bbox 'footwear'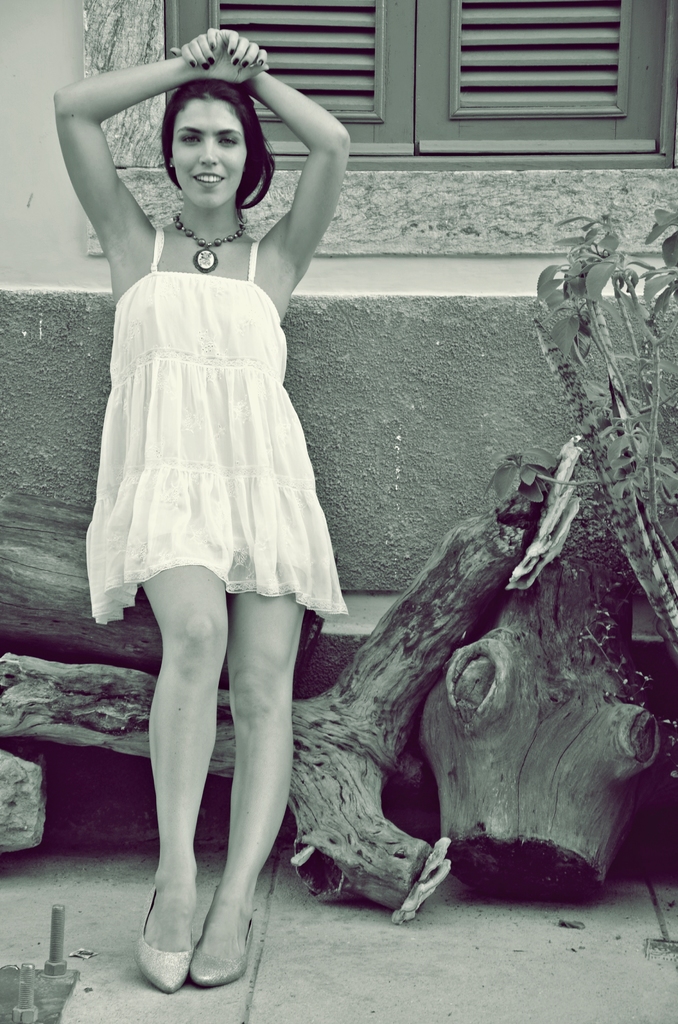
Rect(188, 913, 254, 986)
